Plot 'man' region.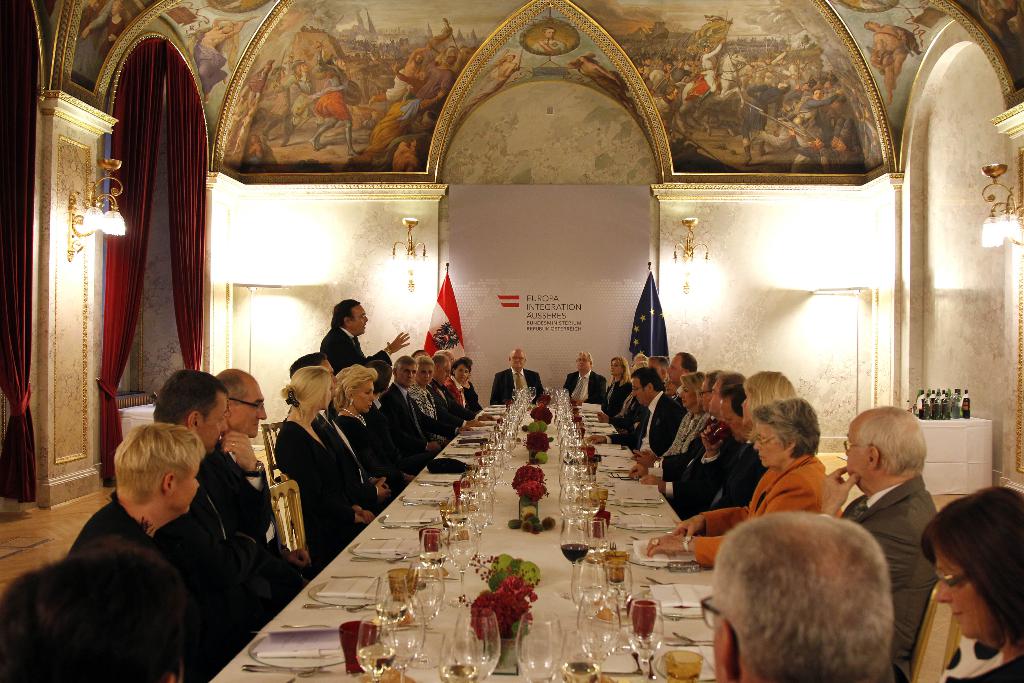
Plotted at box=[564, 352, 604, 403].
